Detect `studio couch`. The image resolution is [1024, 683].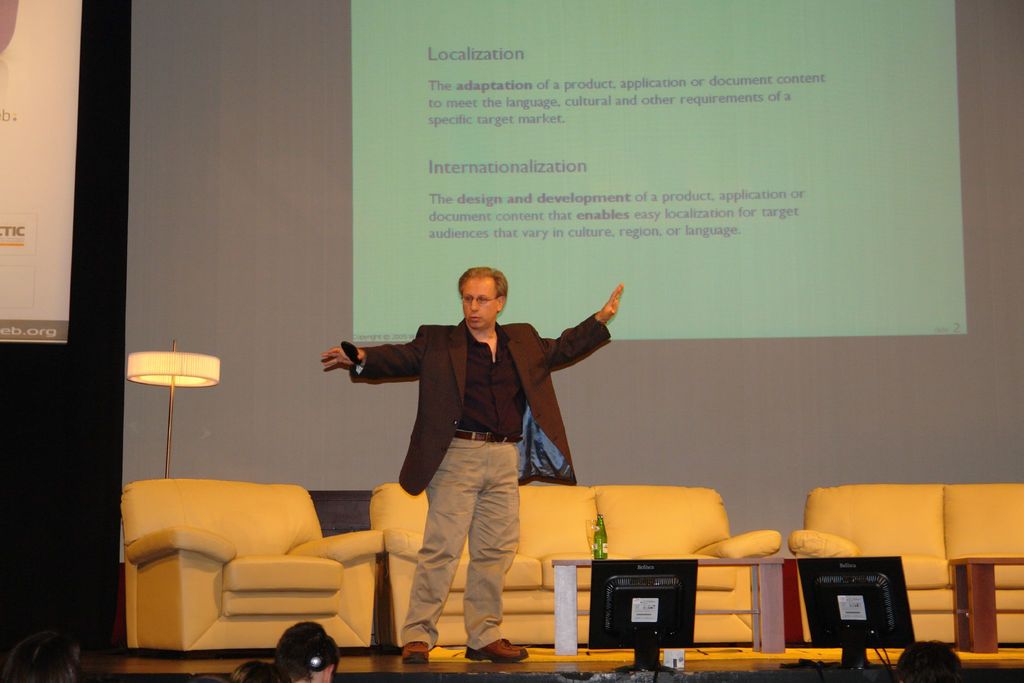
Rect(371, 478, 788, 654).
